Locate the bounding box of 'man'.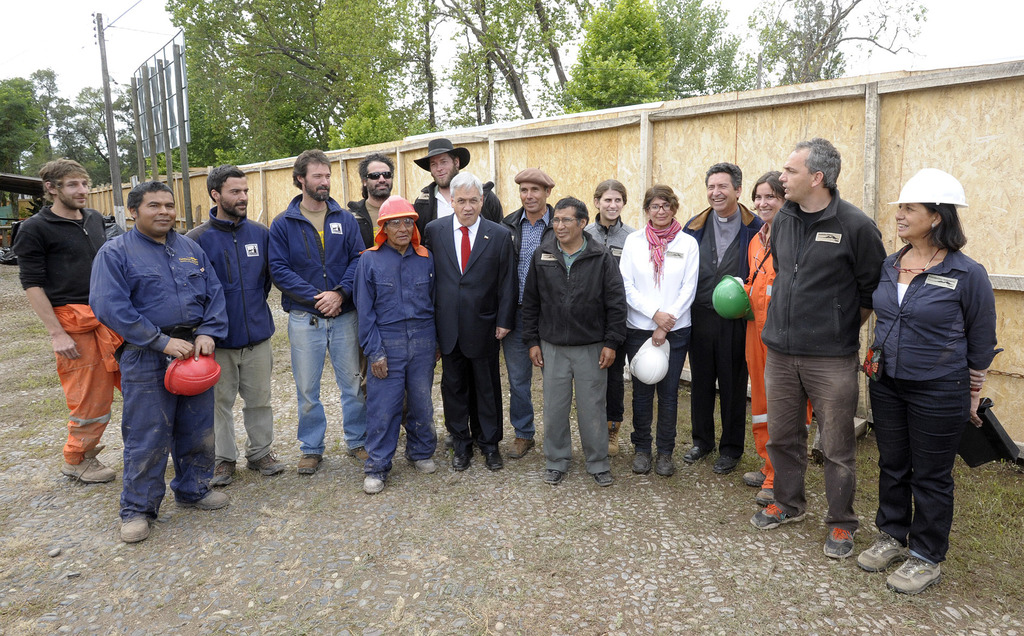
Bounding box: [351,155,397,246].
